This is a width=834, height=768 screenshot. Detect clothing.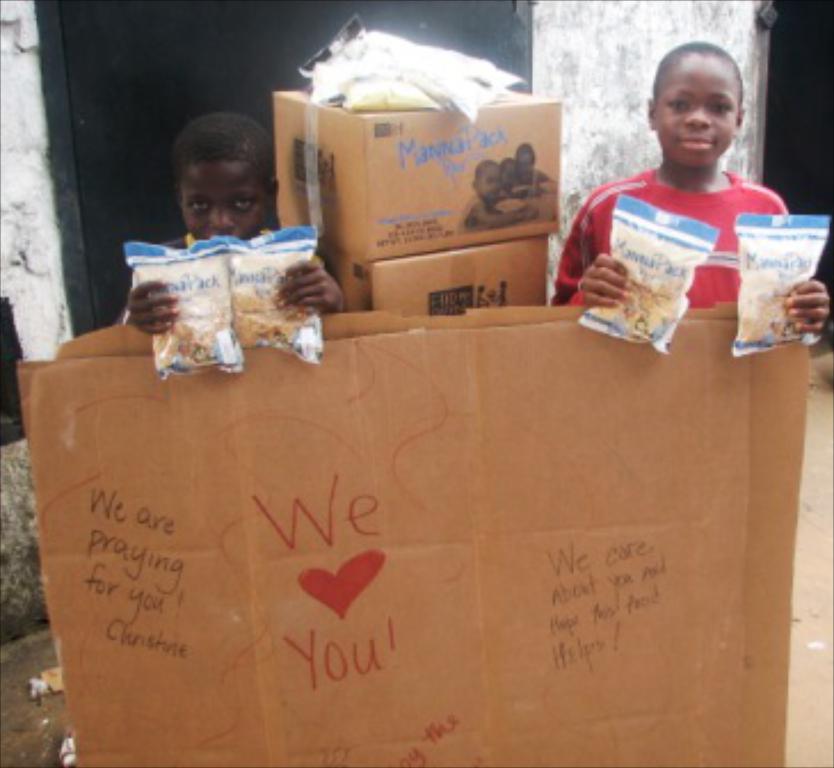
box=[452, 192, 475, 229].
